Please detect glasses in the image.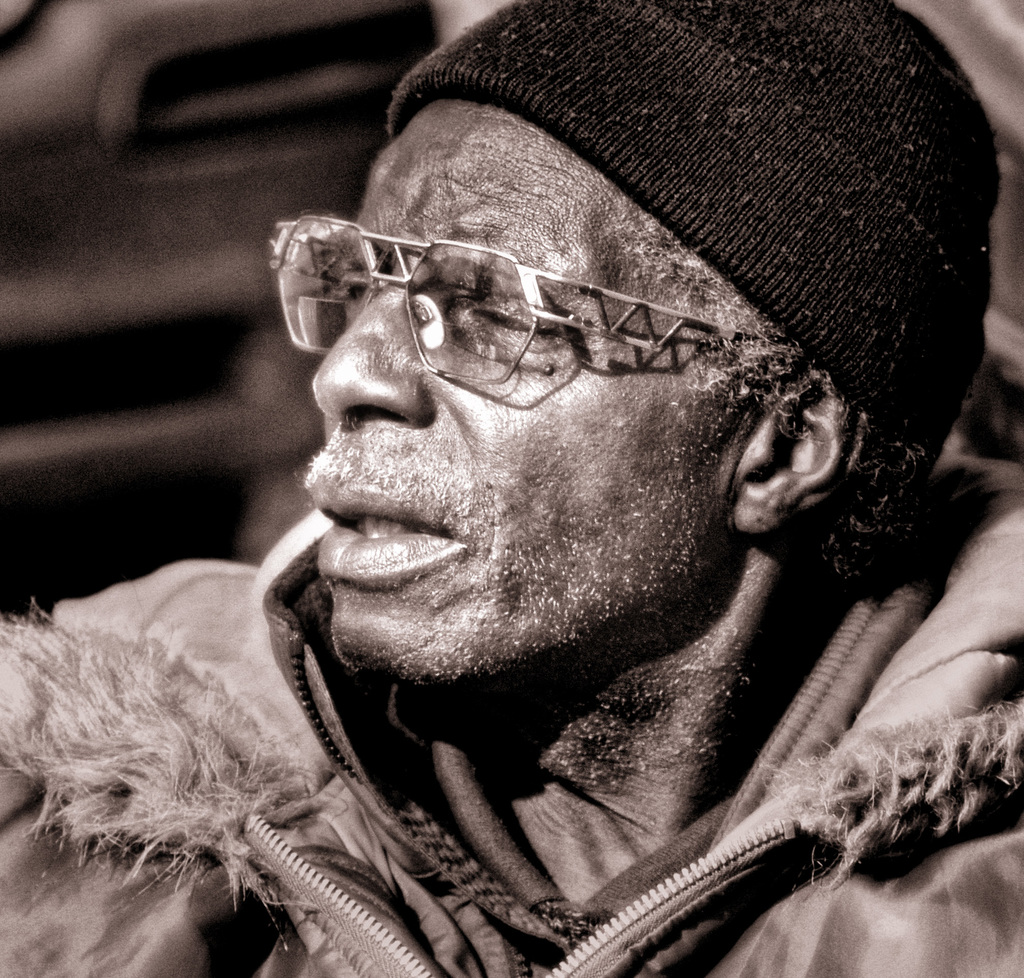
[262, 206, 701, 387].
